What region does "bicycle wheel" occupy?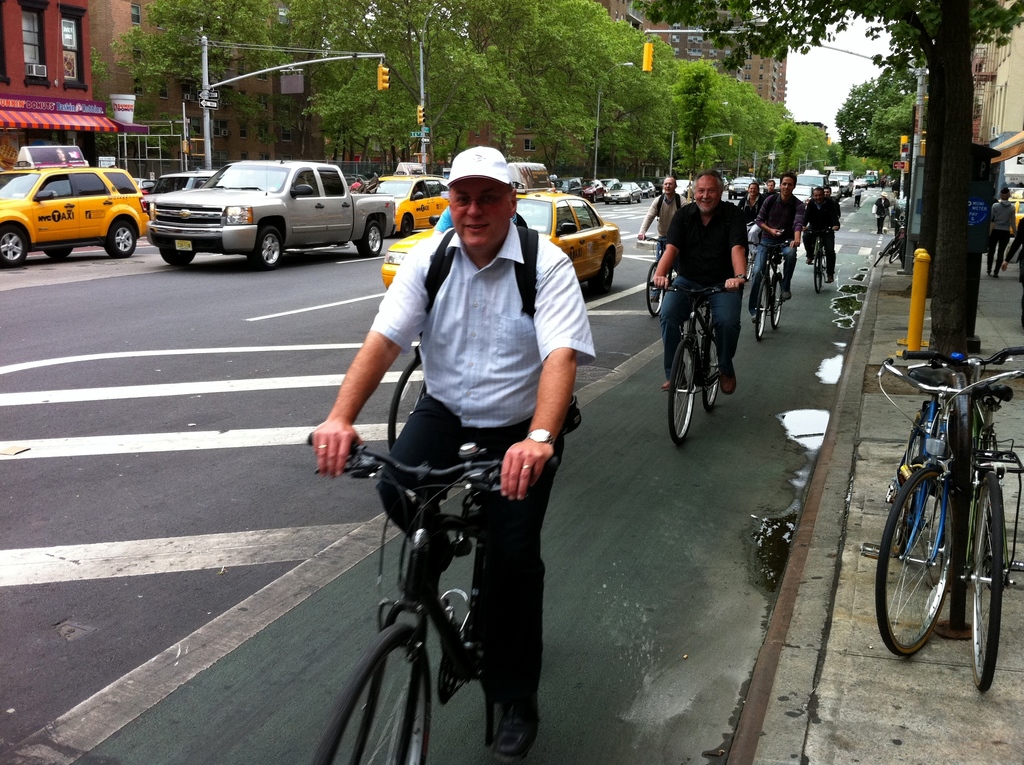
bbox=[390, 358, 425, 449].
